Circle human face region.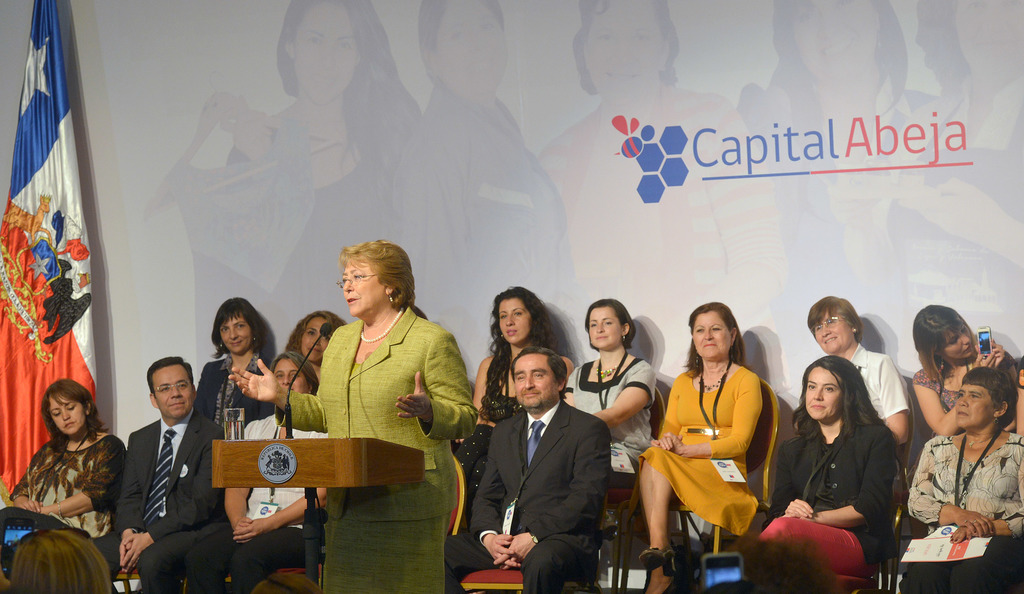
Region: {"x1": 959, "y1": 1, "x2": 1023, "y2": 82}.
